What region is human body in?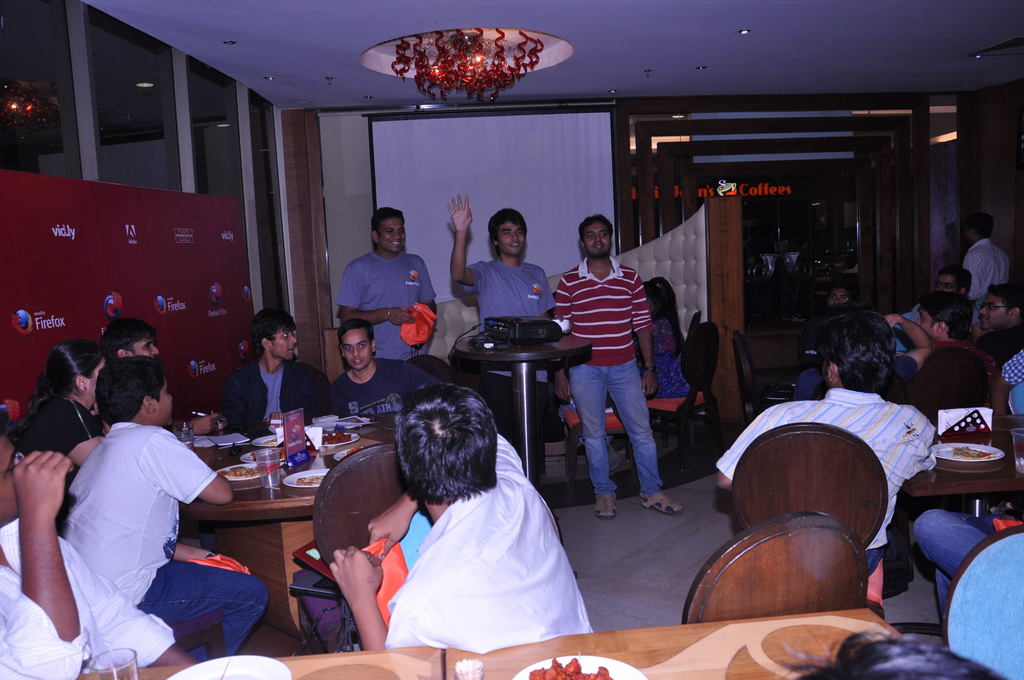
[56,354,273,658].
